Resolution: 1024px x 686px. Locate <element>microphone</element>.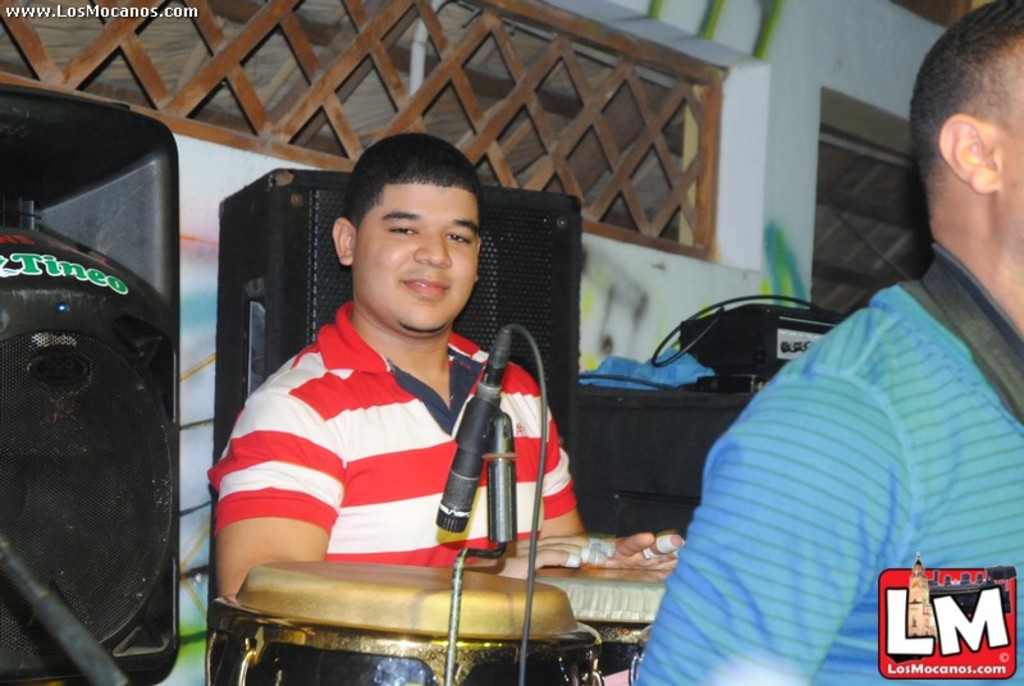
428/333/543/562.
